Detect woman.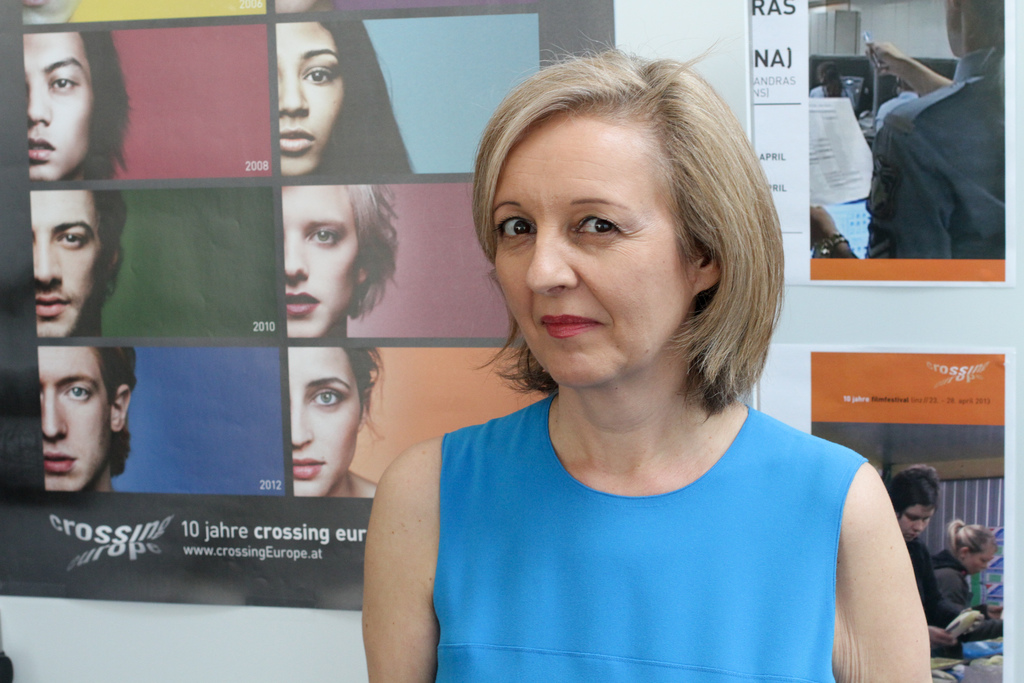
Detected at [294,343,376,498].
